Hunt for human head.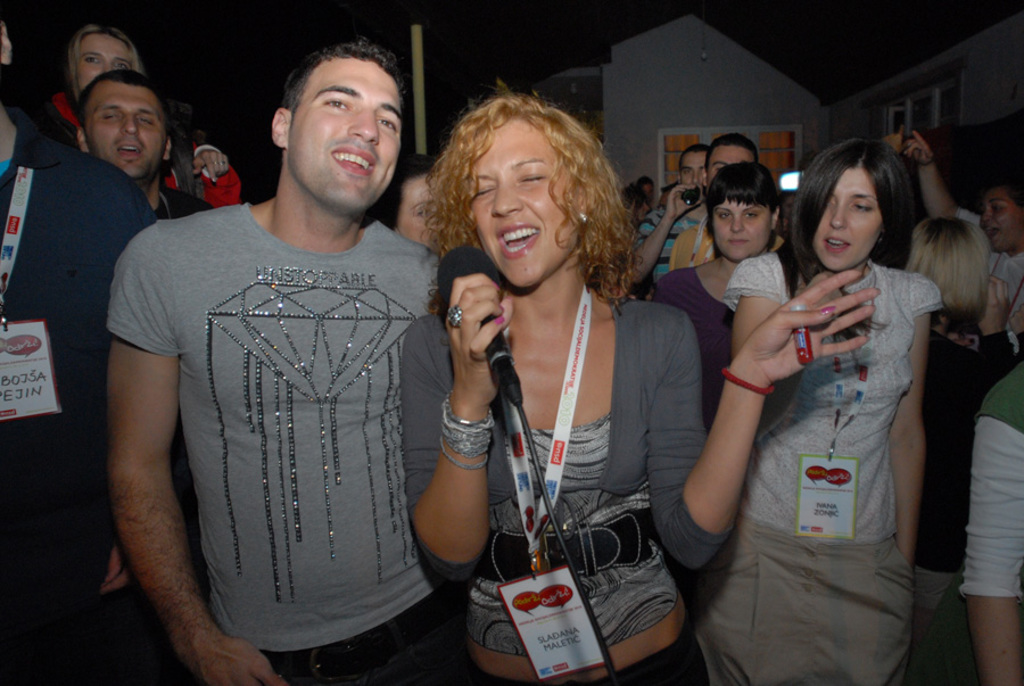
Hunted down at pyautogui.locateOnScreen(978, 172, 1023, 251).
